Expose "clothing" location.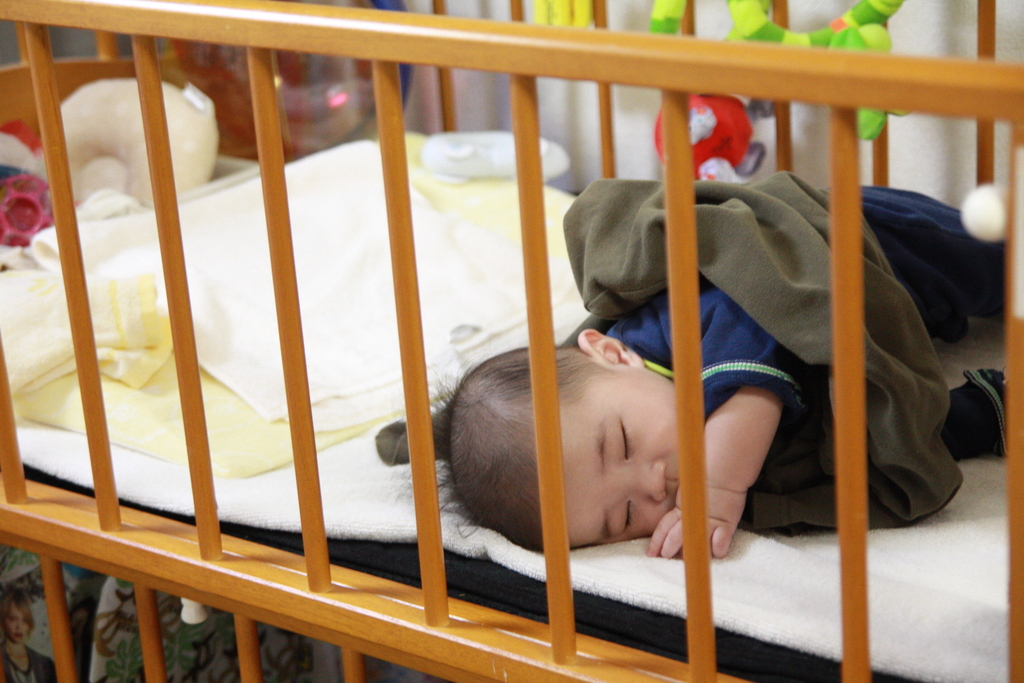
Exposed at (607, 188, 1004, 465).
